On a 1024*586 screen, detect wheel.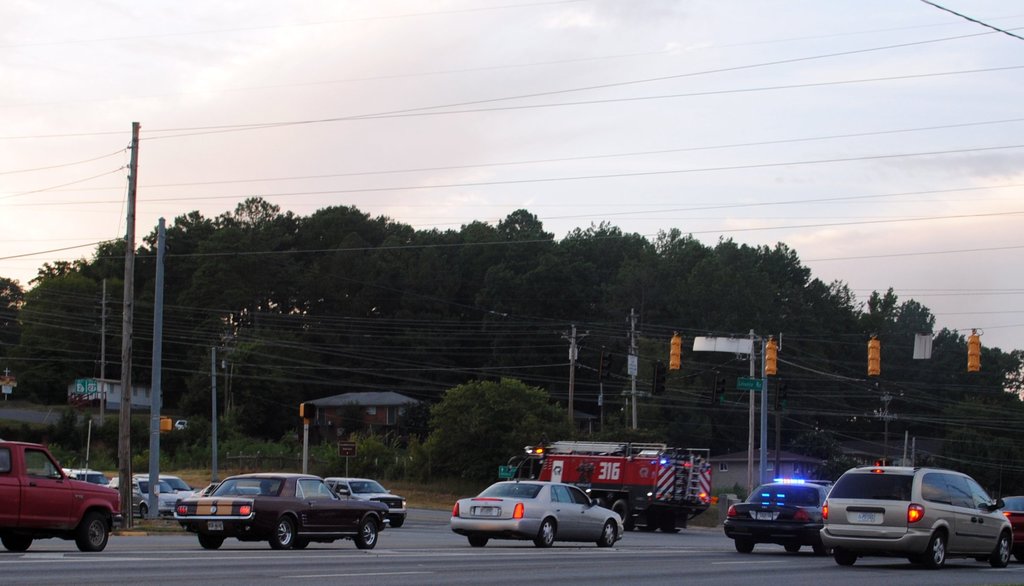
[836, 548, 856, 567].
